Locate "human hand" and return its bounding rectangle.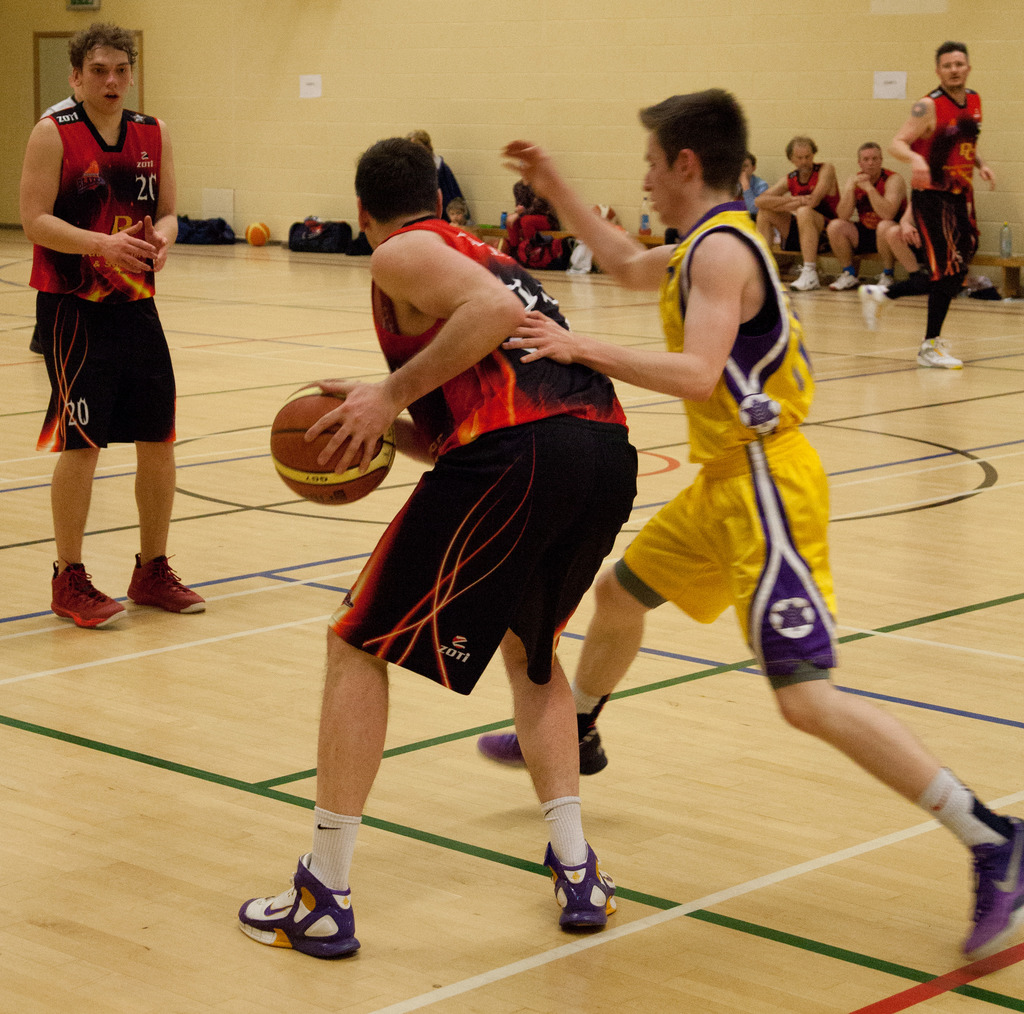
locate(977, 165, 999, 192).
